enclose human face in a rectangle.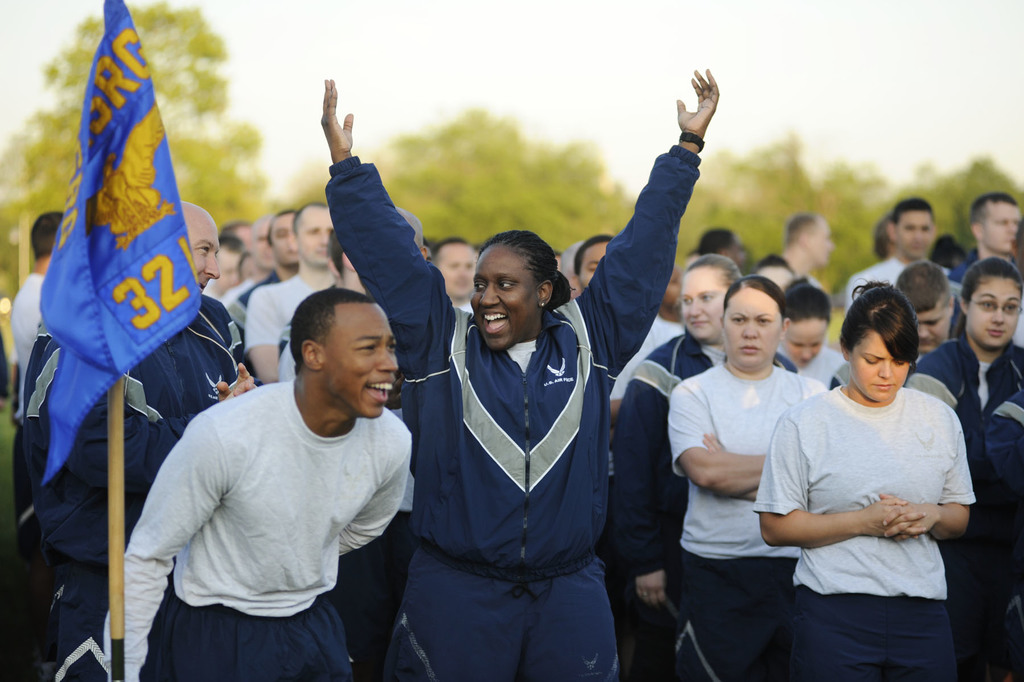
box(896, 211, 934, 251).
